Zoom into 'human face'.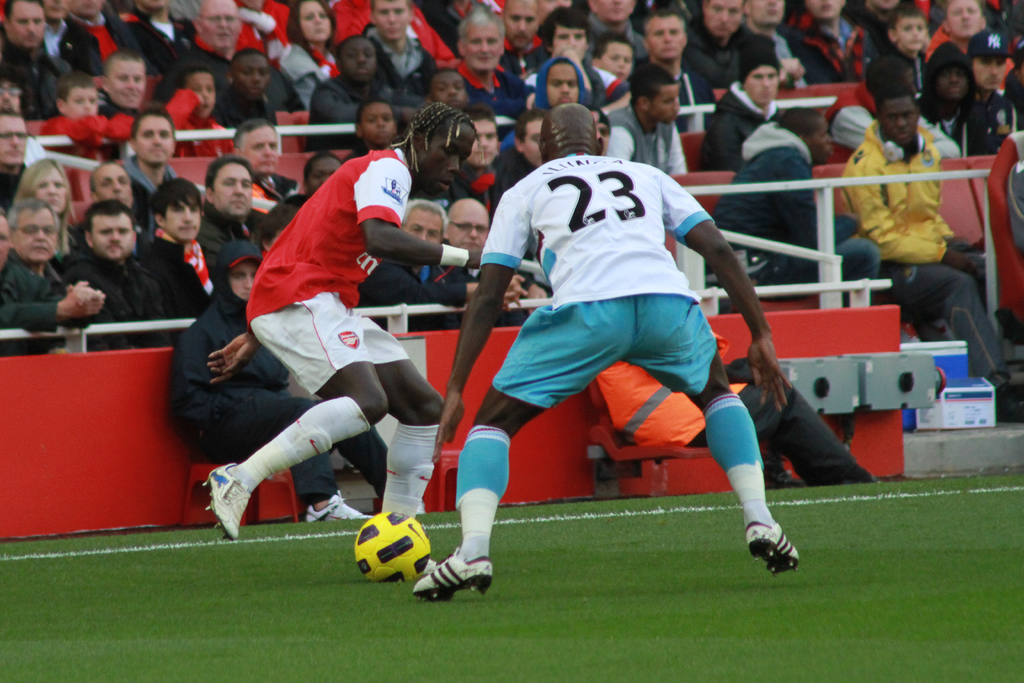
Zoom target: (502,0,539,49).
